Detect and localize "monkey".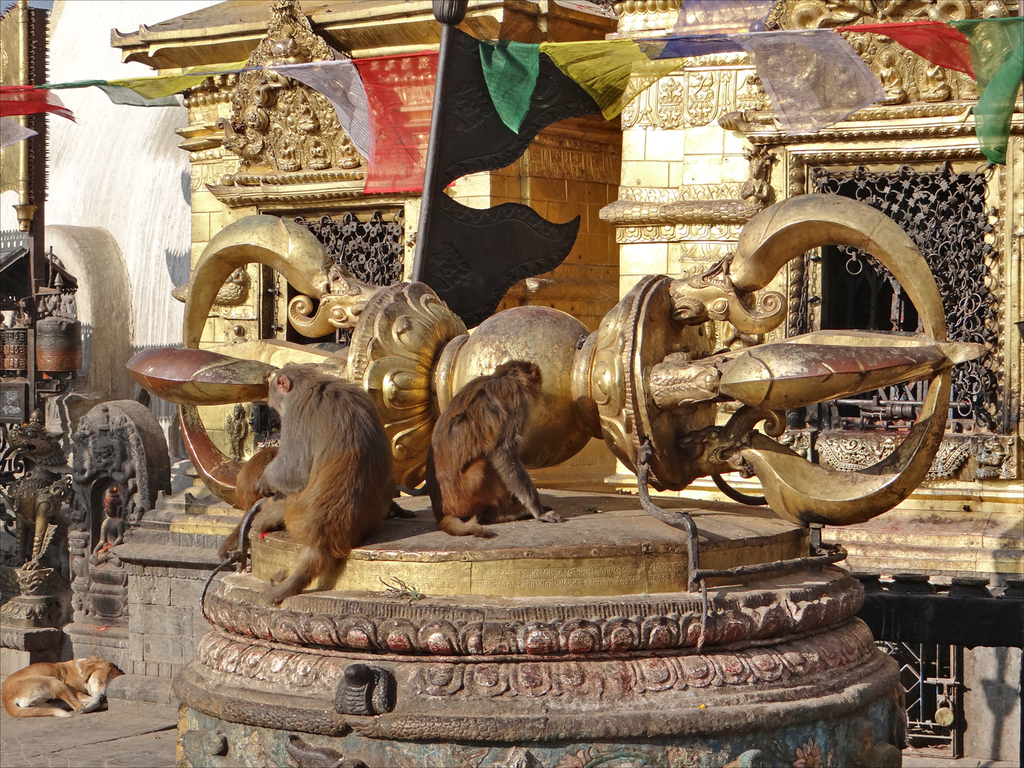
Localized at l=425, t=361, r=557, b=546.
